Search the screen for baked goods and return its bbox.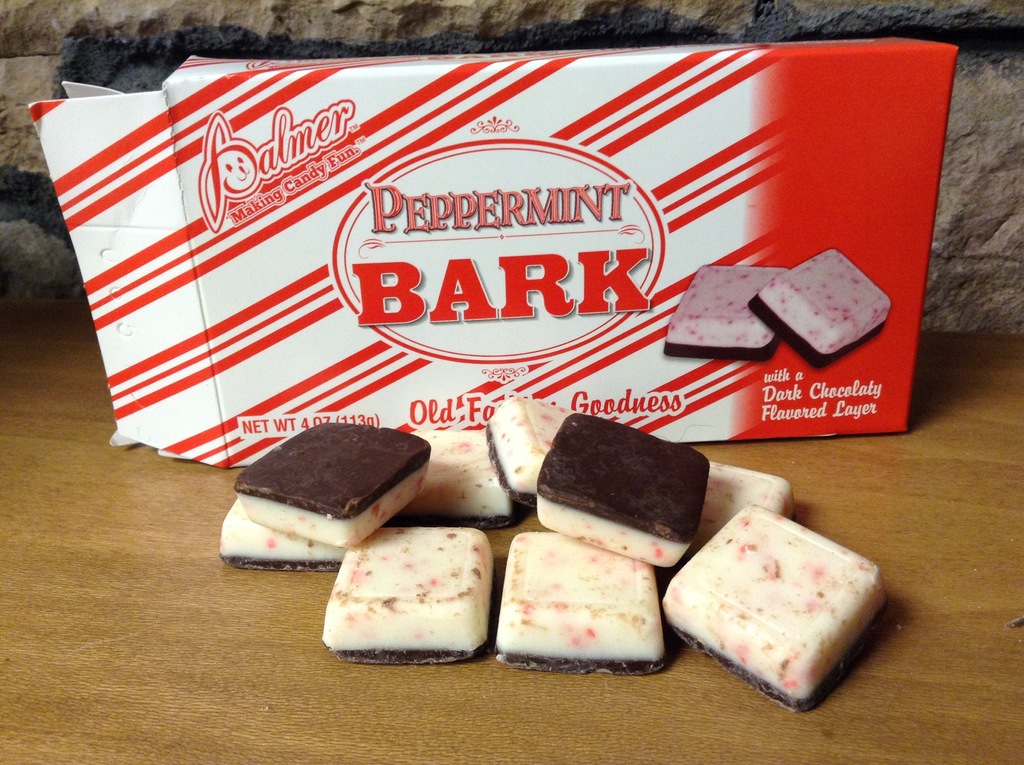
Found: pyautogui.locateOnScreen(316, 519, 503, 668).
